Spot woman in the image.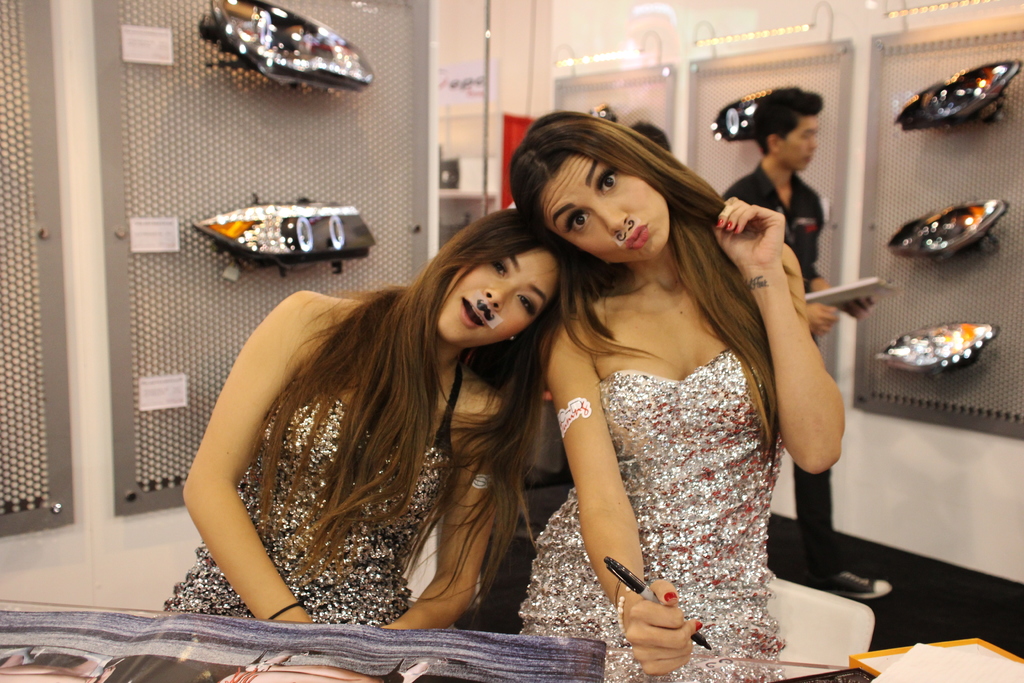
woman found at pyautogui.locateOnScreen(517, 113, 868, 682).
